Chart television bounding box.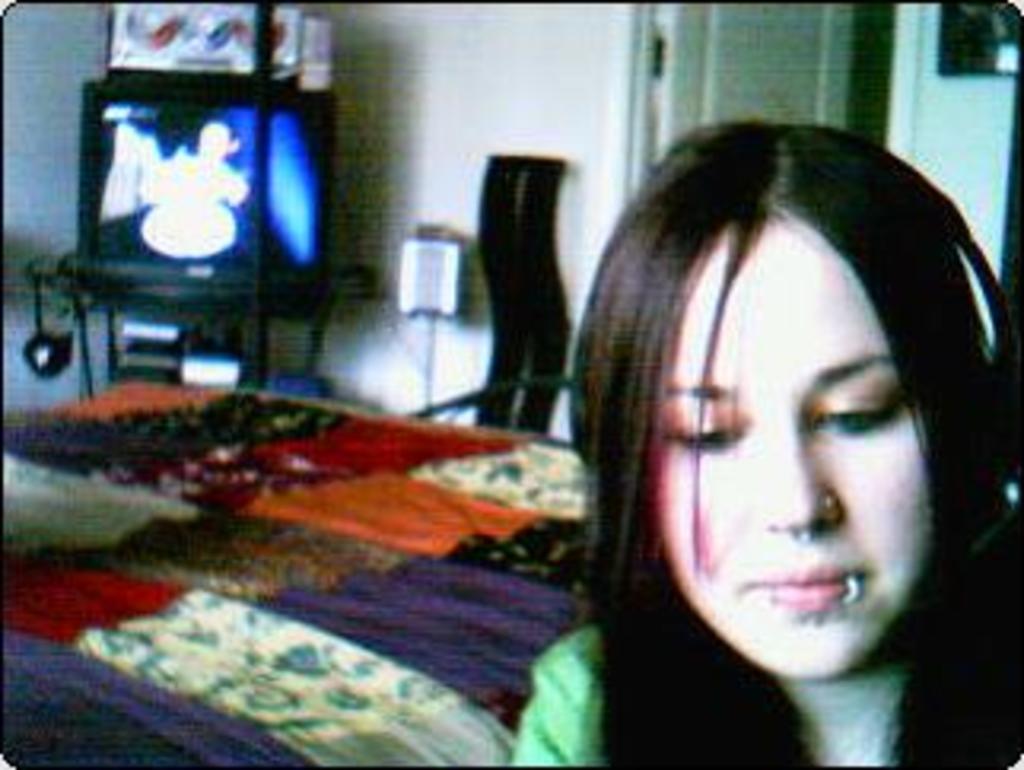
Charted: crop(76, 80, 258, 290).
